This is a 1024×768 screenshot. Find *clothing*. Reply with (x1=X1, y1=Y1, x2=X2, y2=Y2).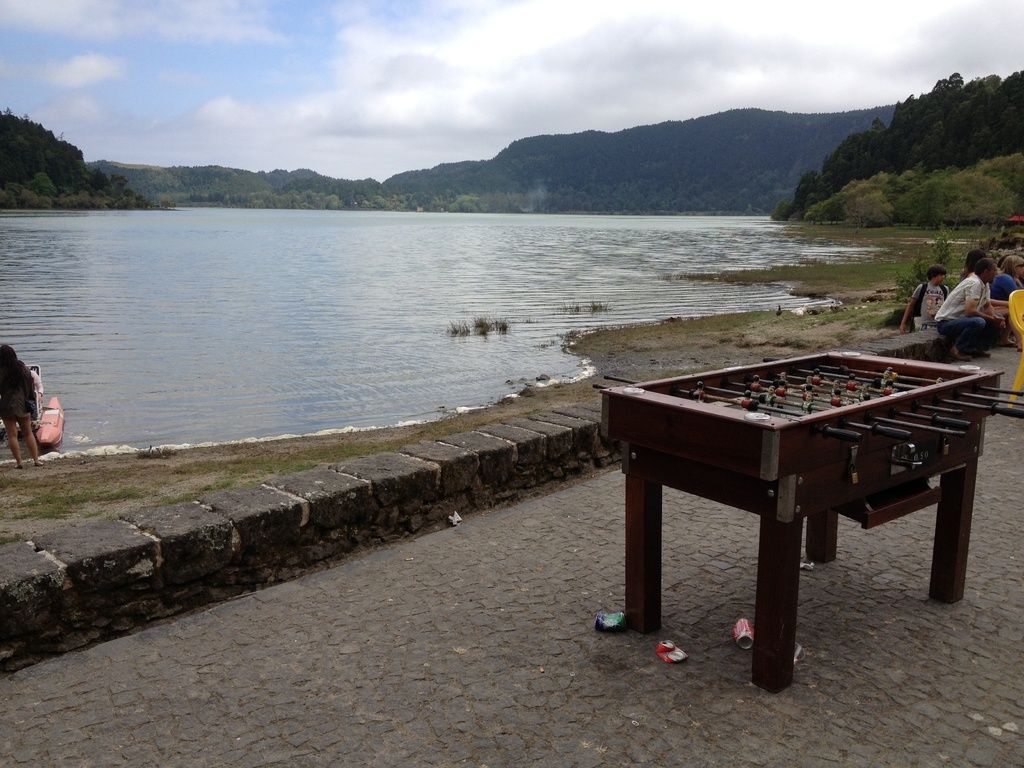
(x1=922, y1=254, x2=1013, y2=347).
